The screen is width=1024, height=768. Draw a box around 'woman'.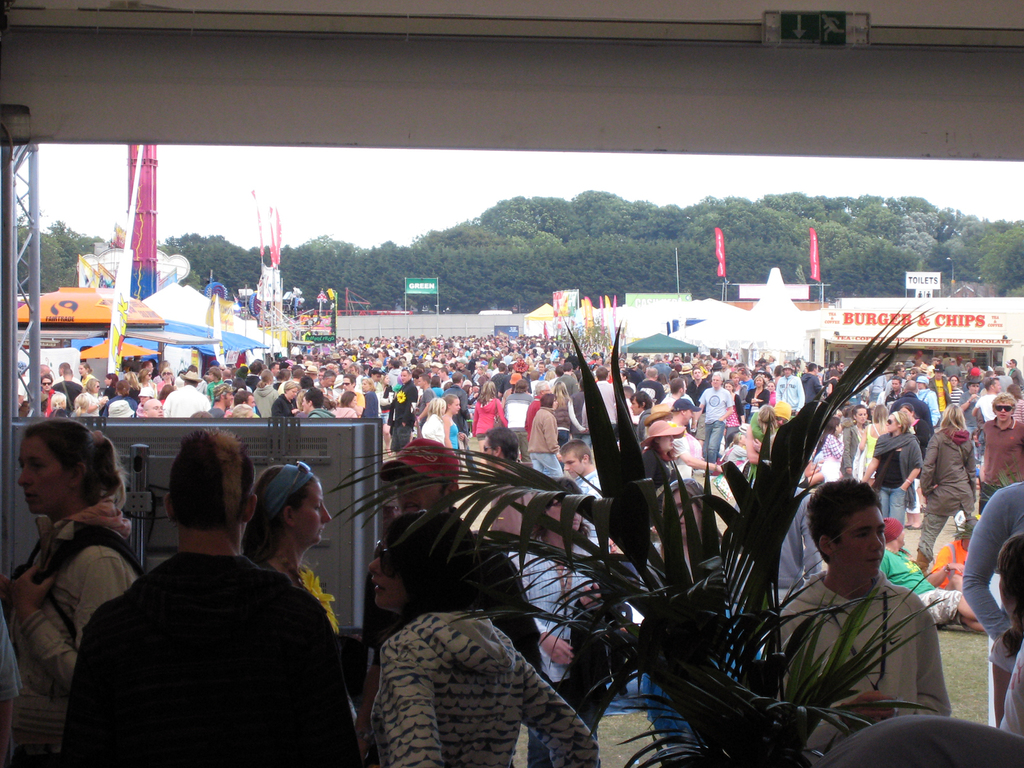
locate(549, 379, 571, 441).
